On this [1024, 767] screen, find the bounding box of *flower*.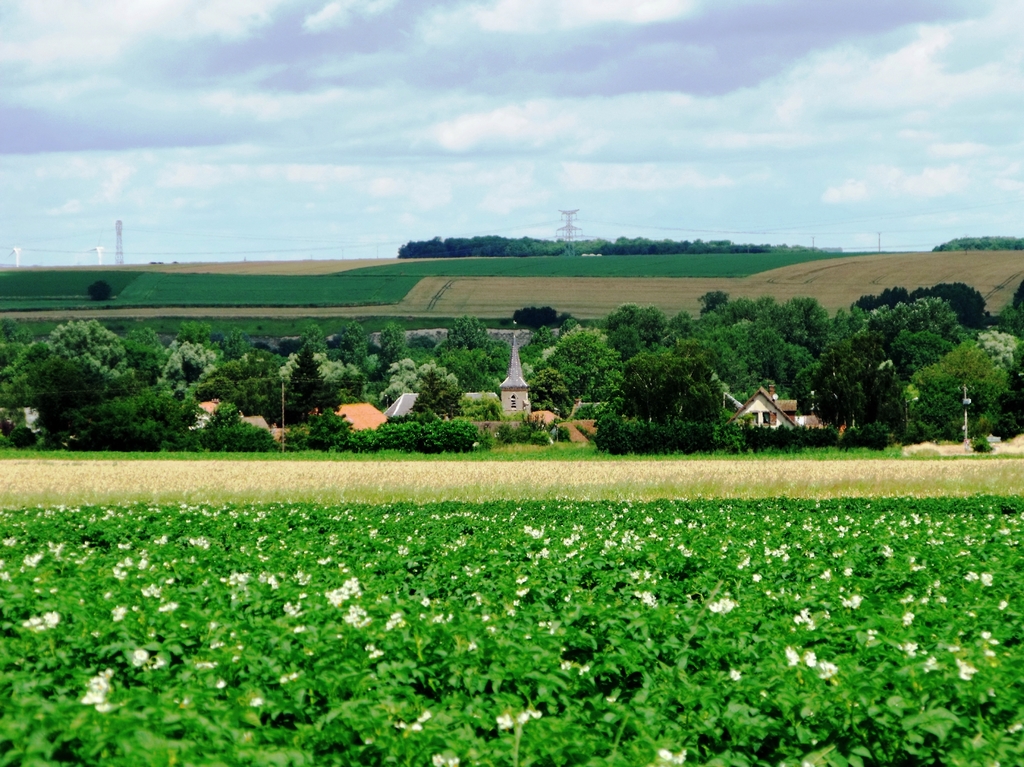
Bounding box: {"x1": 515, "y1": 703, "x2": 543, "y2": 722}.
